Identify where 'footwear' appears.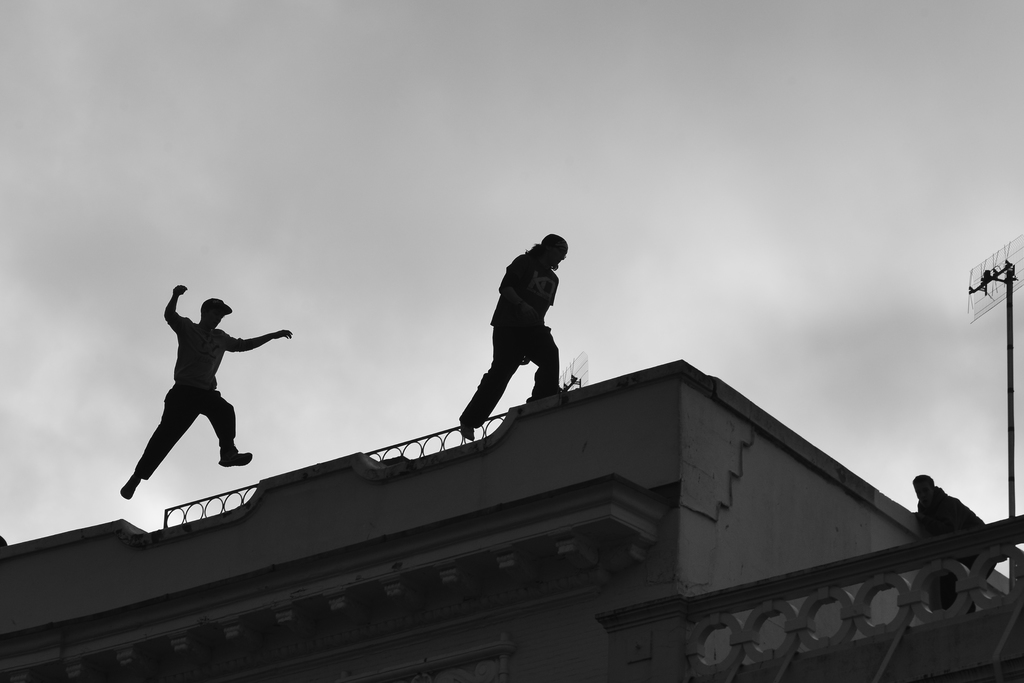
Appears at BBox(120, 476, 144, 499).
